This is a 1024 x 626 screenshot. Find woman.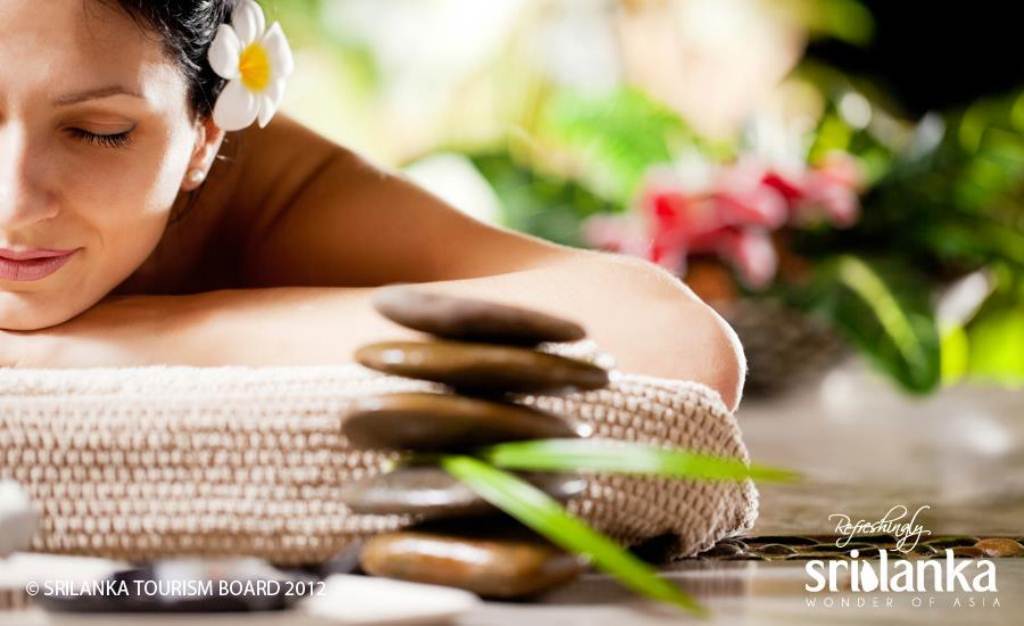
Bounding box: rect(13, 19, 810, 570).
